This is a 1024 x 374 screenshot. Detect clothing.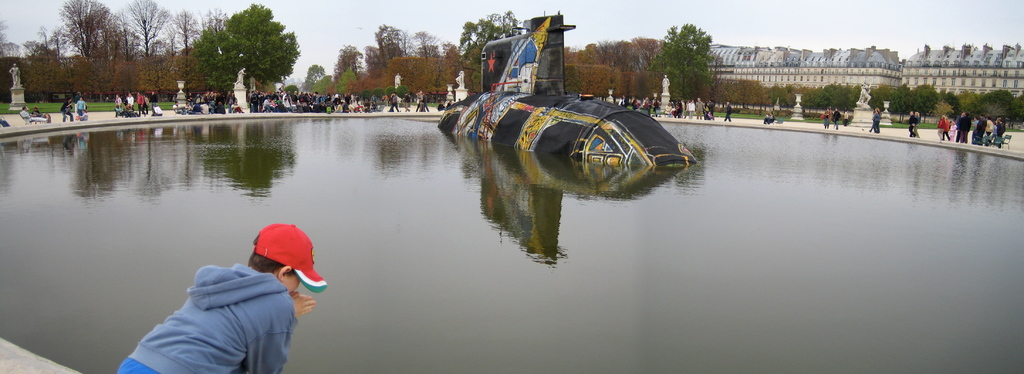
box(997, 122, 1007, 134).
